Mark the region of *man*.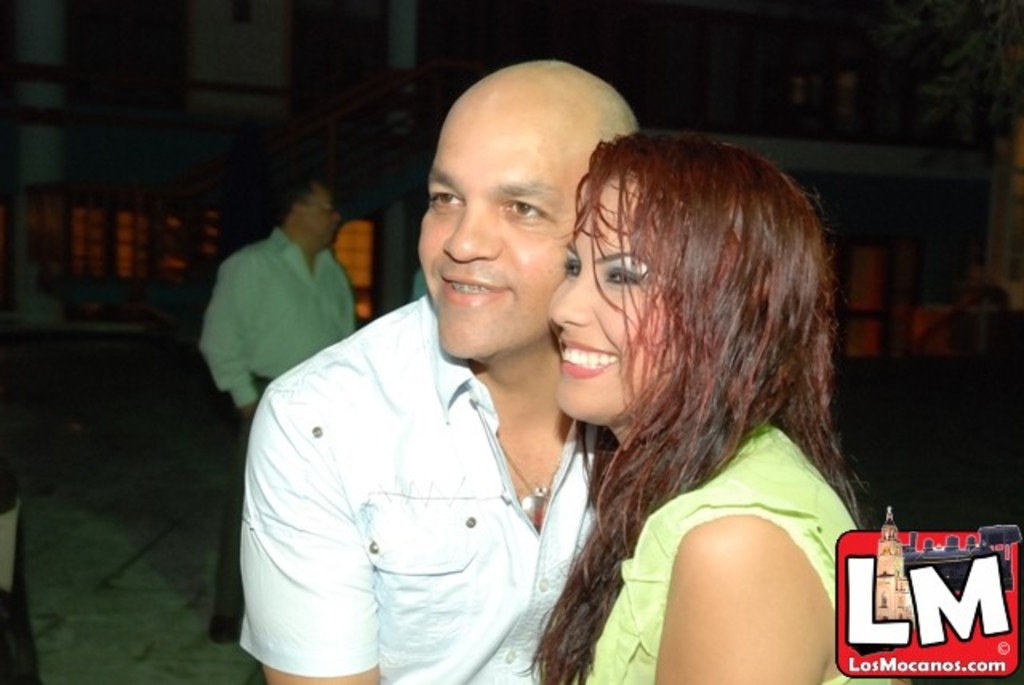
Region: select_region(243, 59, 640, 683).
